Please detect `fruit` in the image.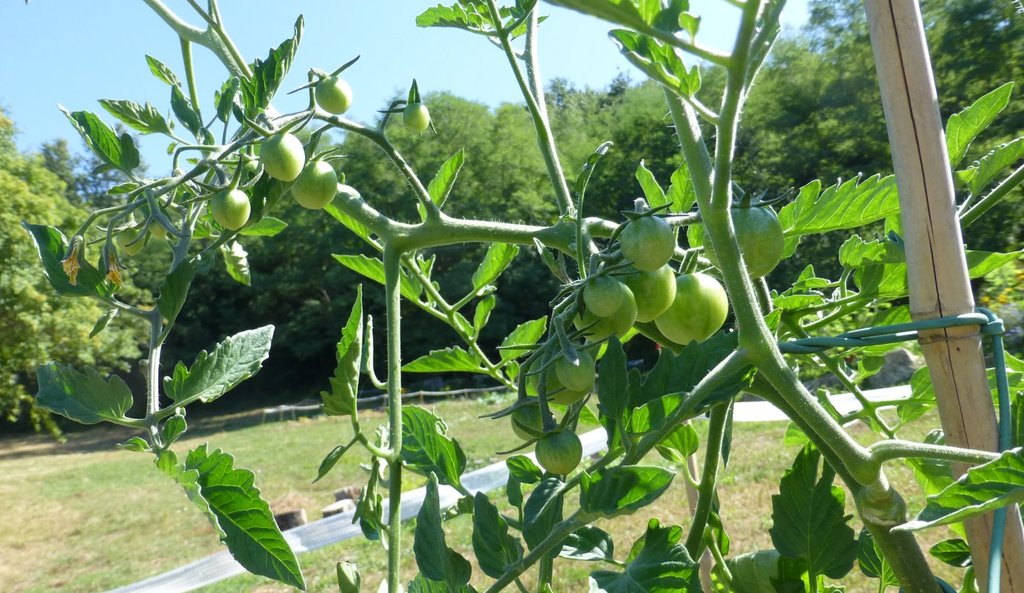
Rect(205, 185, 253, 235).
